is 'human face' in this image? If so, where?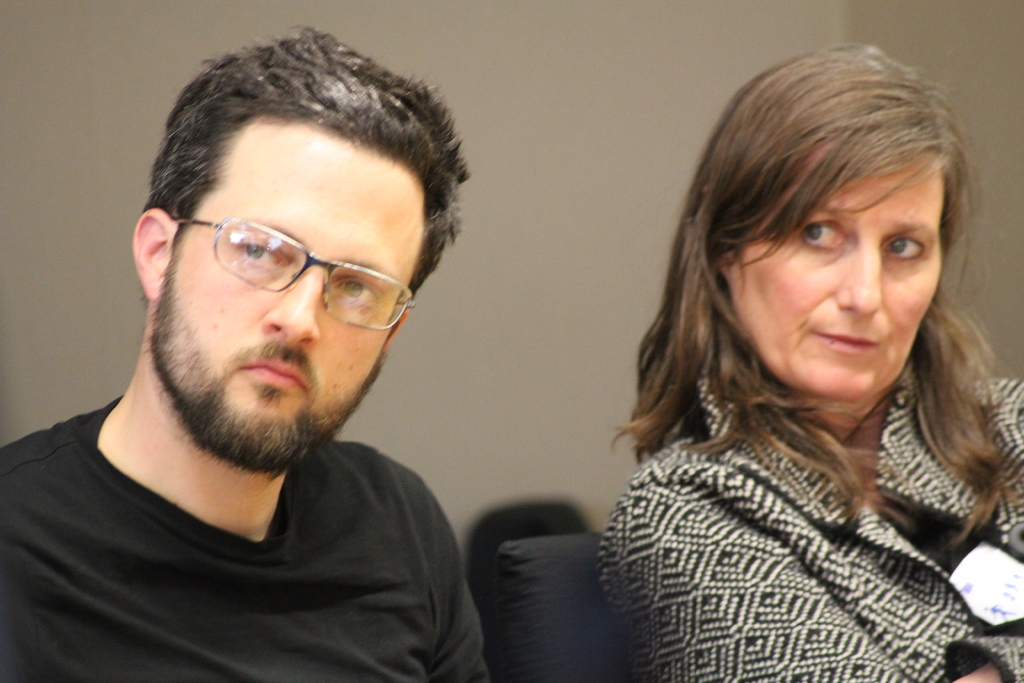
Yes, at 734/138/947/396.
